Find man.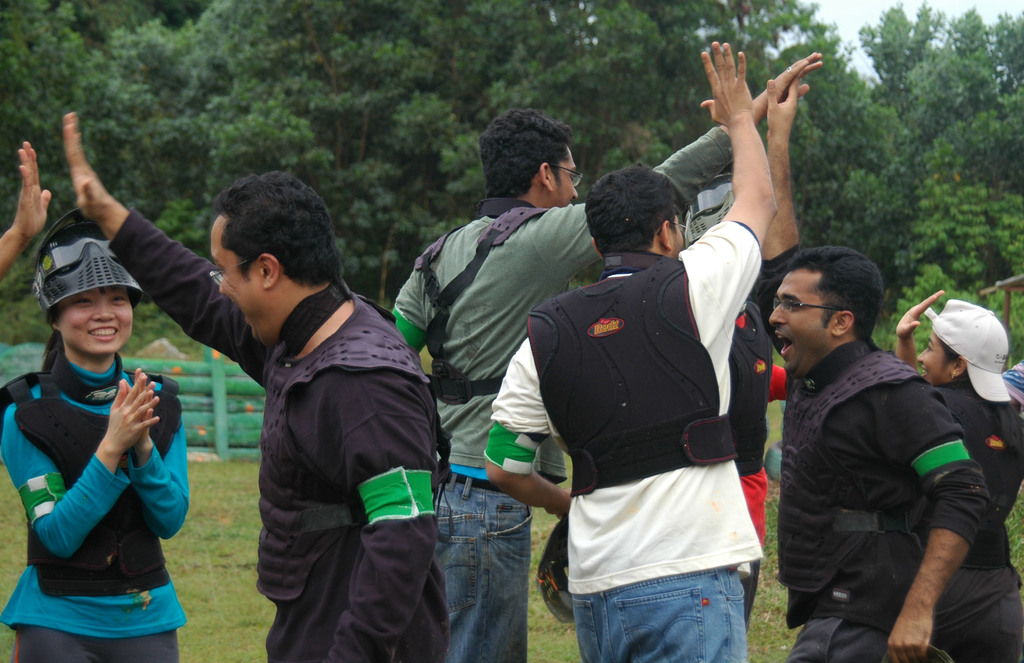
<bbox>484, 40, 778, 662</bbox>.
